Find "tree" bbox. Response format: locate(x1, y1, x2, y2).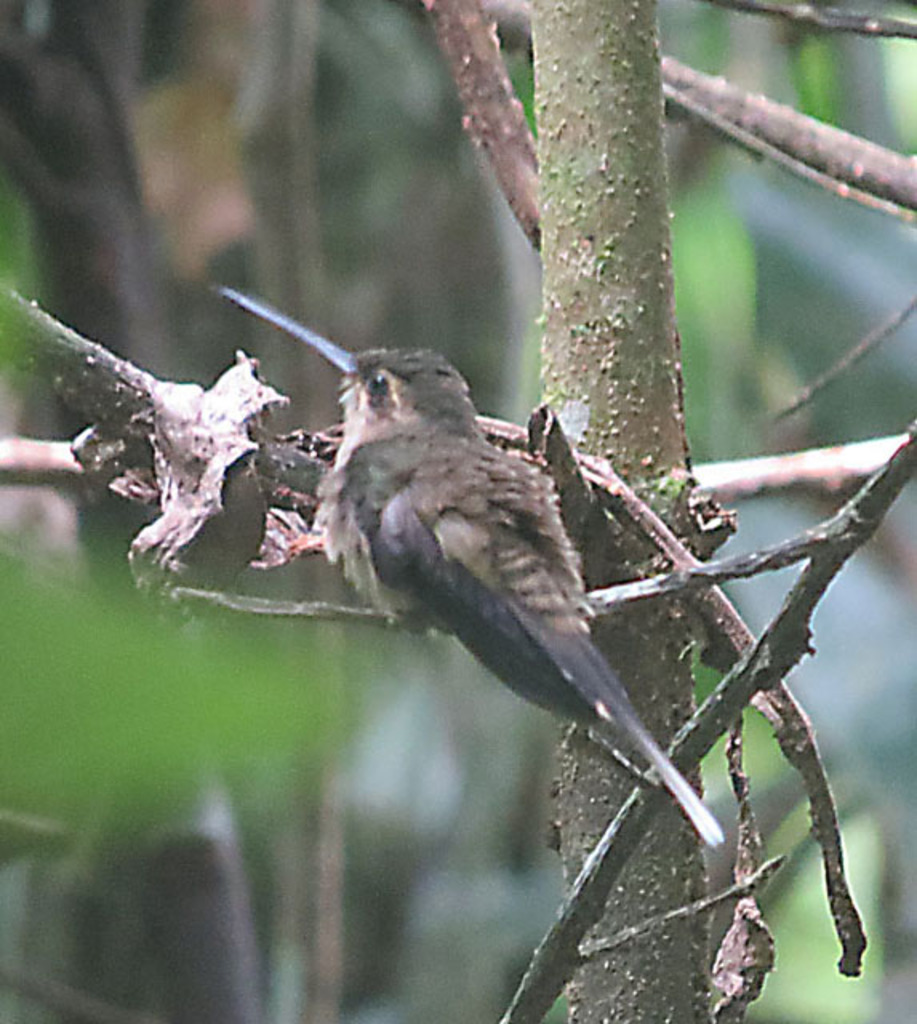
locate(0, 5, 915, 1022).
